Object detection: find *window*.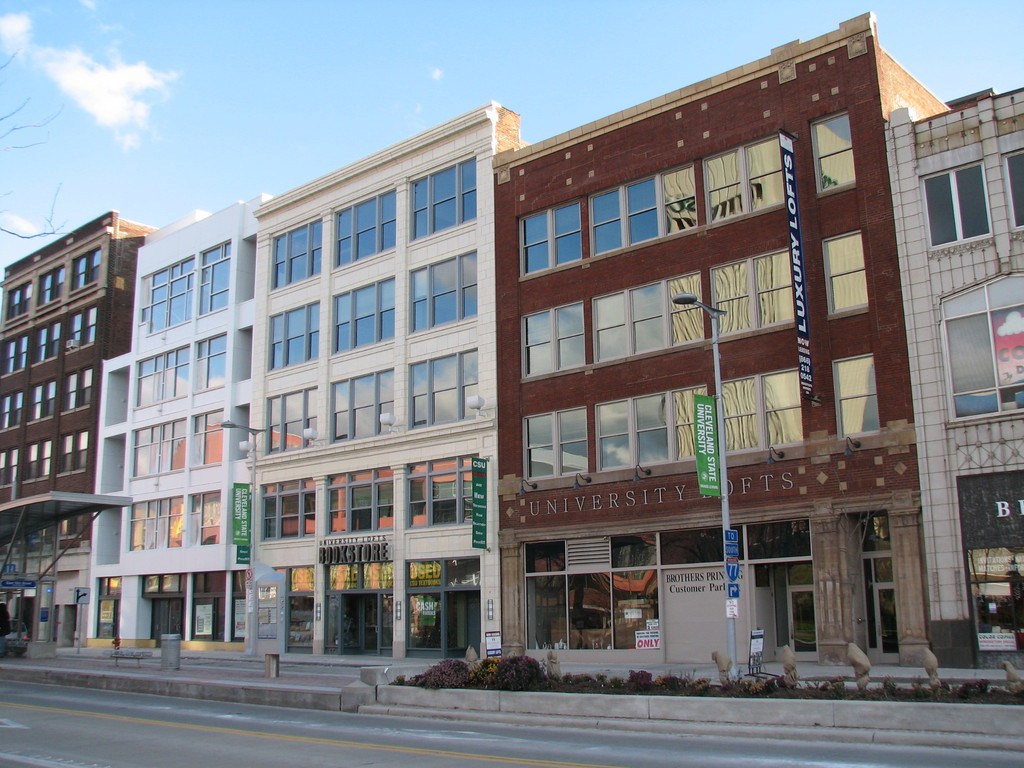
bbox=(406, 447, 477, 531).
